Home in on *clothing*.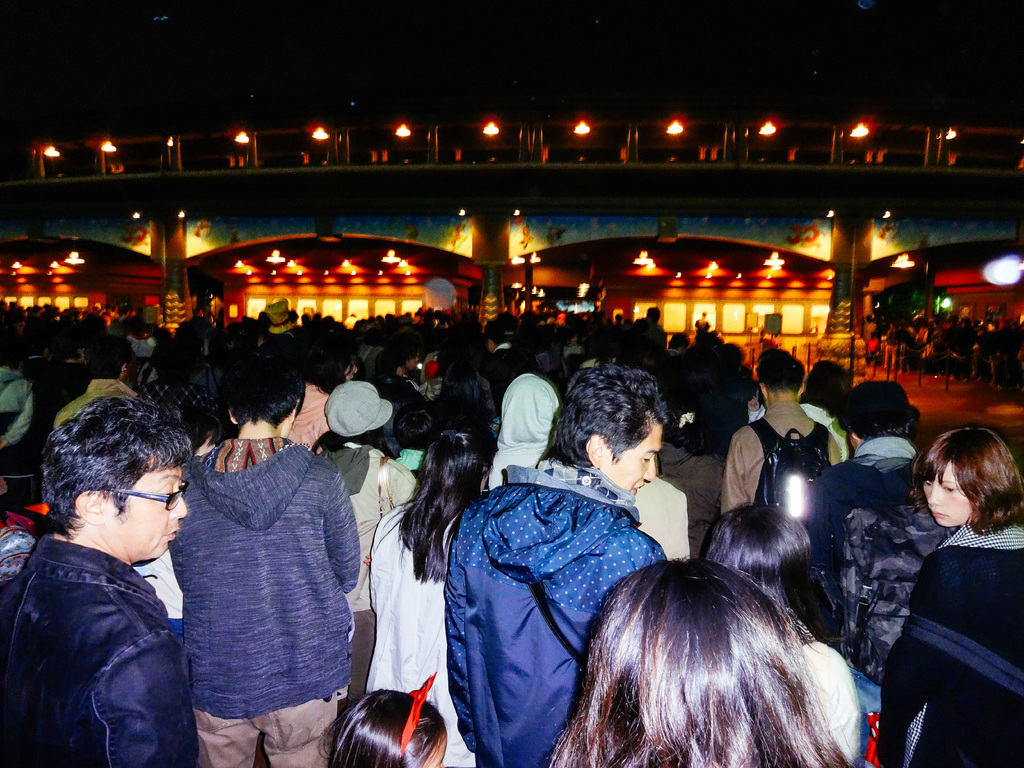
Homed in at bbox=(289, 389, 338, 462).
